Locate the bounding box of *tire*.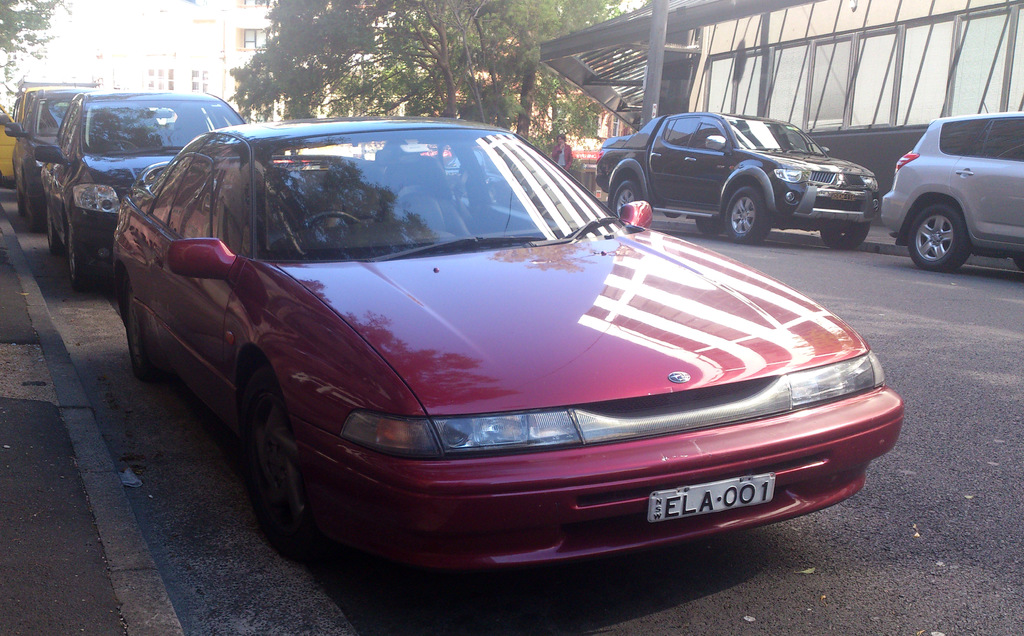
Bounding box: 47:210:63:257.
